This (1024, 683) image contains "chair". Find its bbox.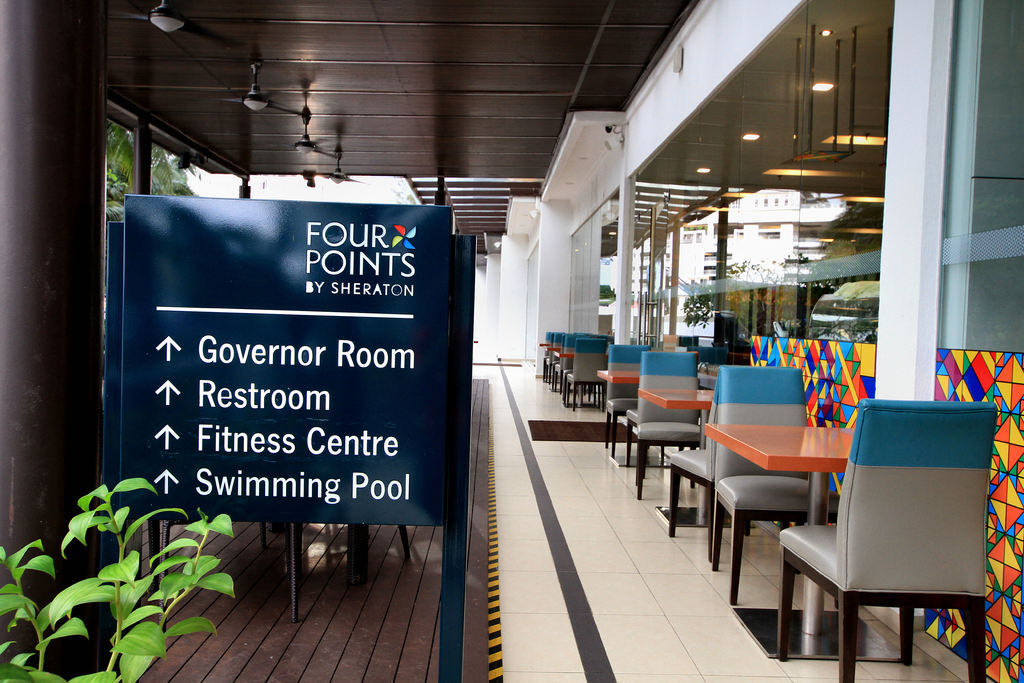
bbox(712, 365, 833, 607).
